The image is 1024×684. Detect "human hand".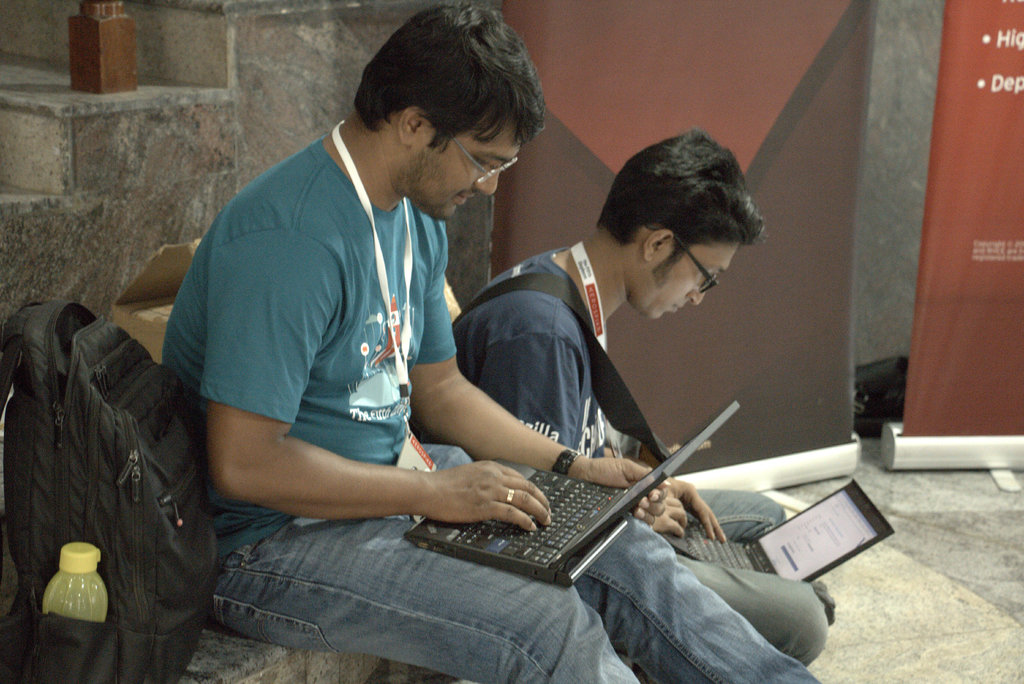
Detection: BBox(649, 491, 688, 540).
